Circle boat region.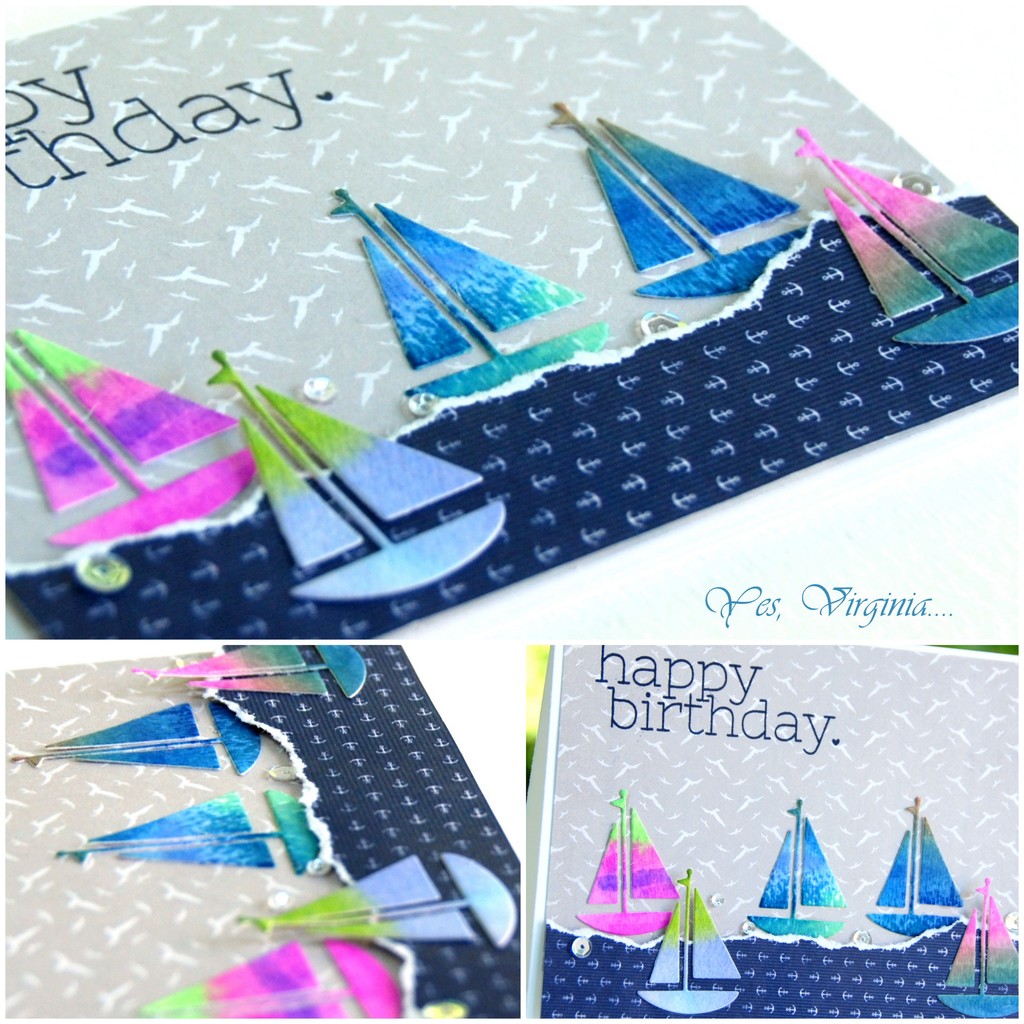
Region: [left=11, top=699, right=260, bottom=774].
